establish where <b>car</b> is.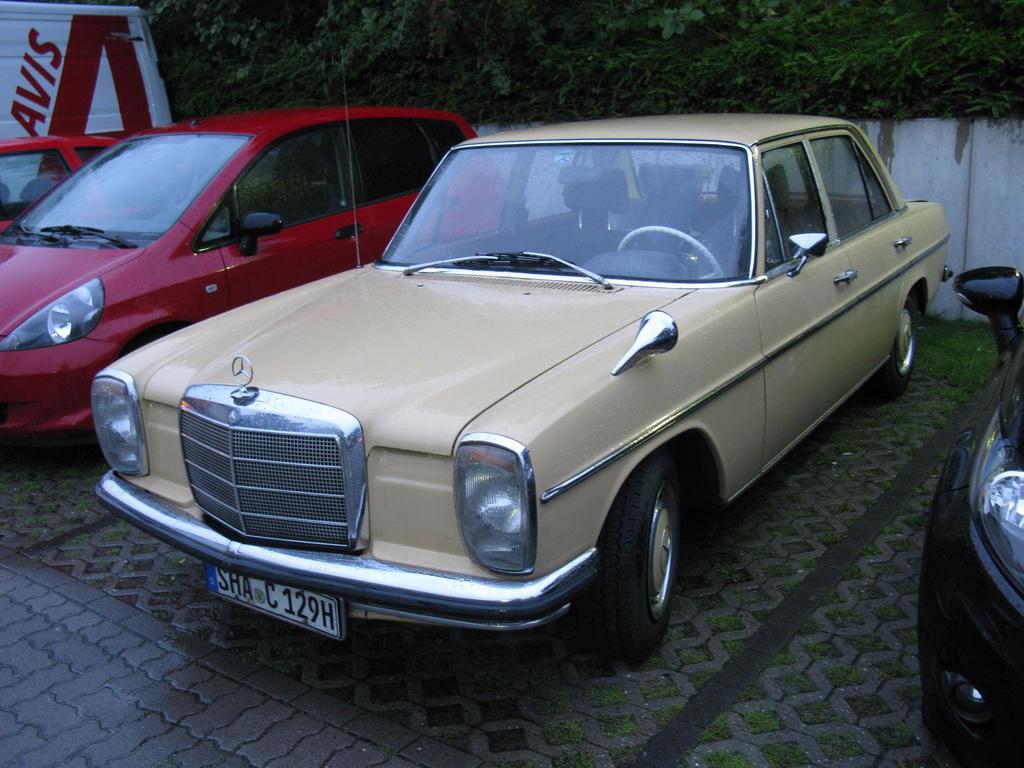
Established at {"x1": 0, "y1": 101, "x2": 483, "y2": 442}.
